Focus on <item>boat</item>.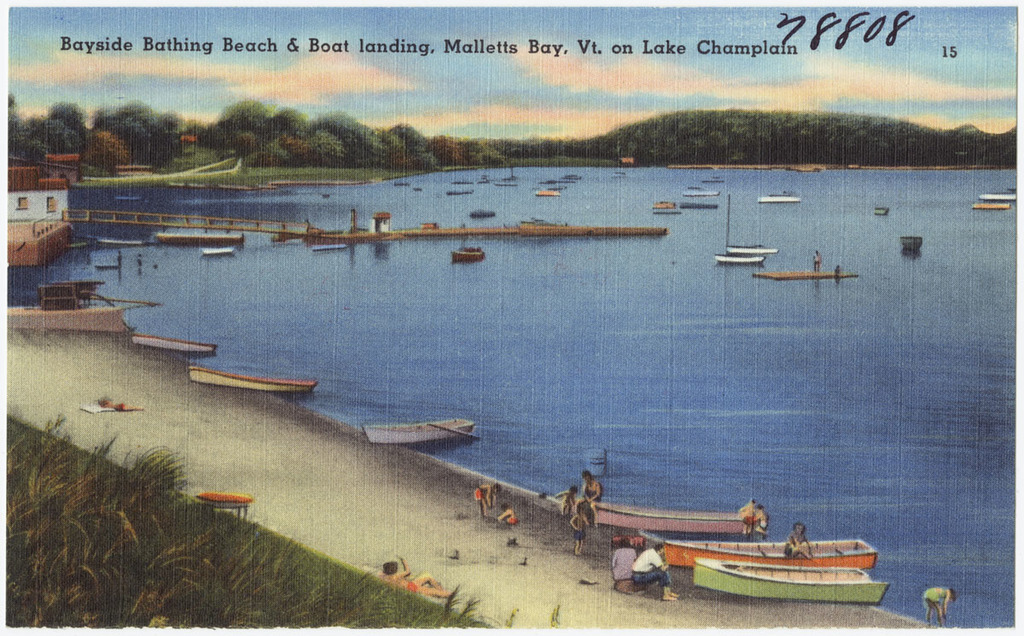
Focused at crop(720, 243, 776, 255).
